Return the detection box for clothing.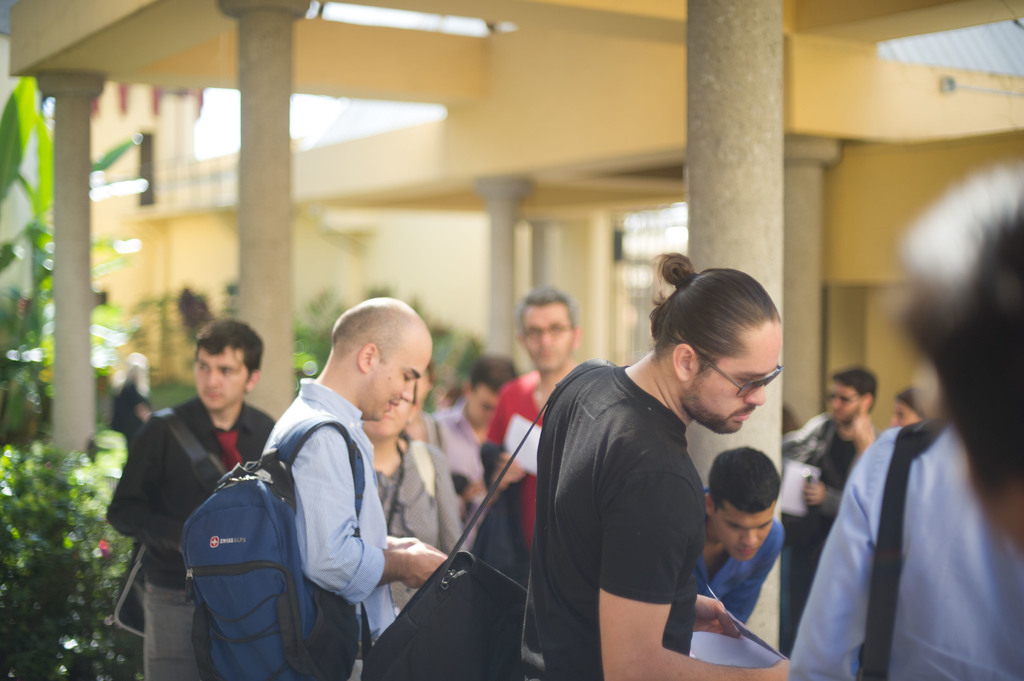
<region>425, 394, 505, 525</region>.
